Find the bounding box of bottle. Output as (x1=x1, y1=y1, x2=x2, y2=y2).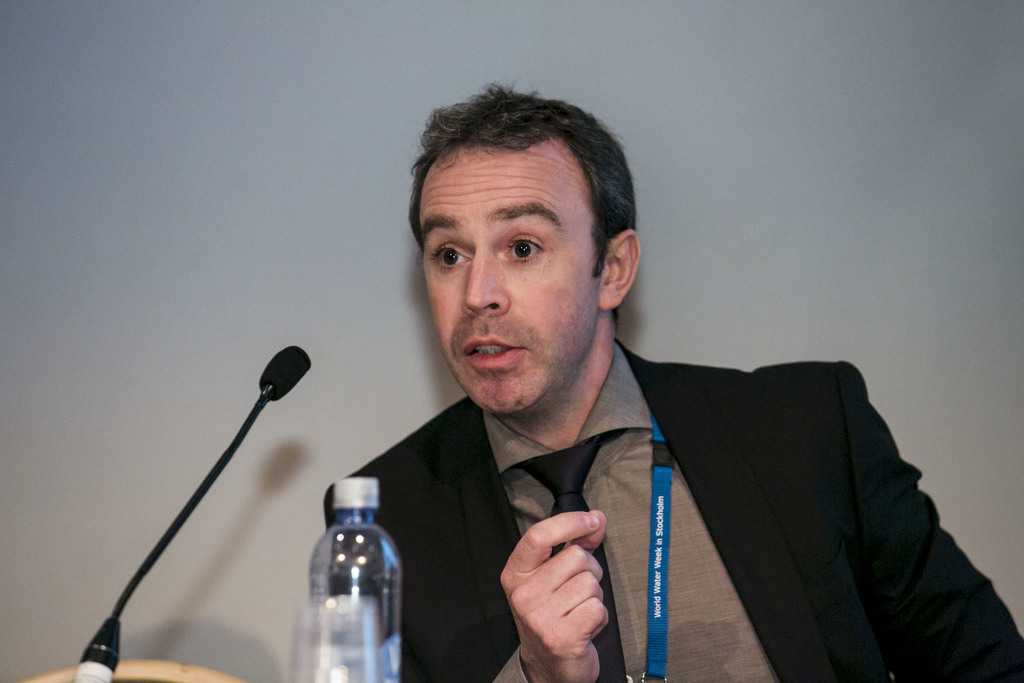
(x1=282, y1=480, x2=406, y2=681).
